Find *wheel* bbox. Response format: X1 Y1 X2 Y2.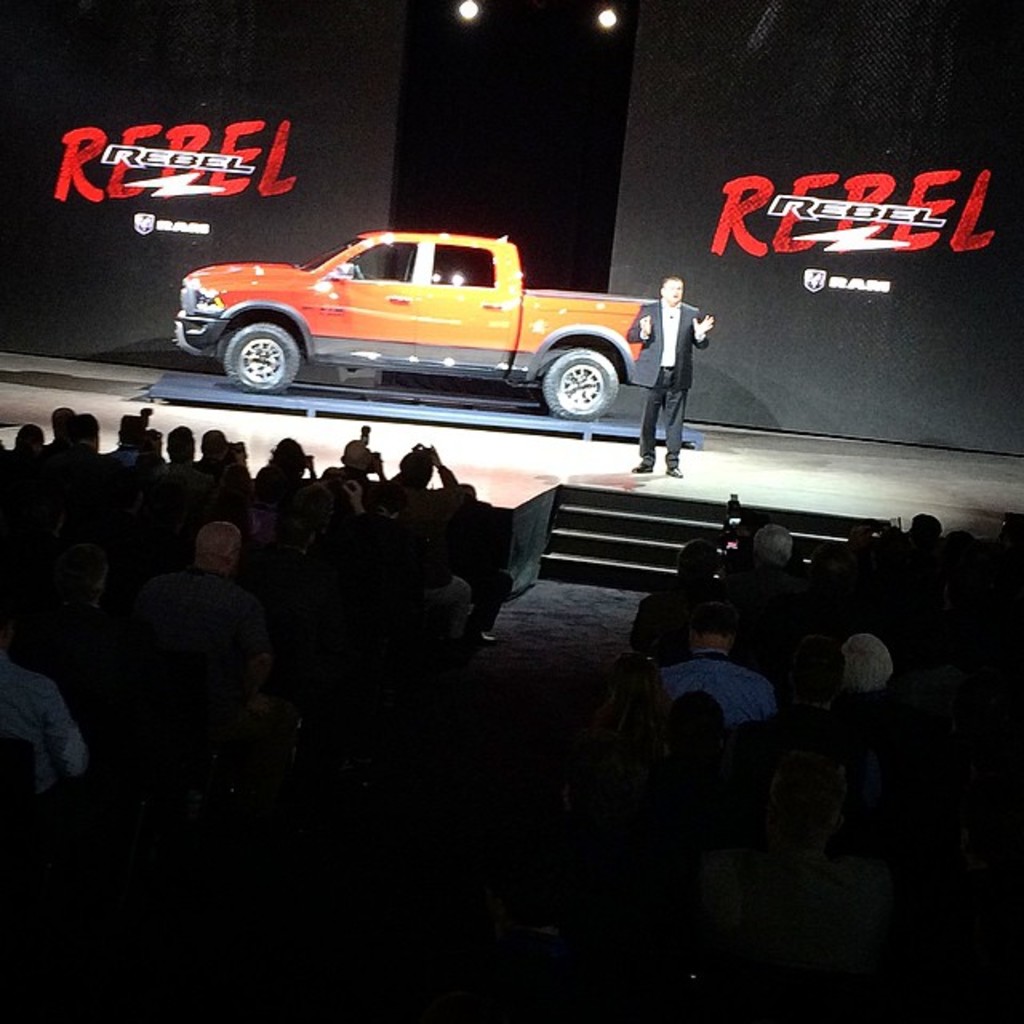
525 326 634 419.
